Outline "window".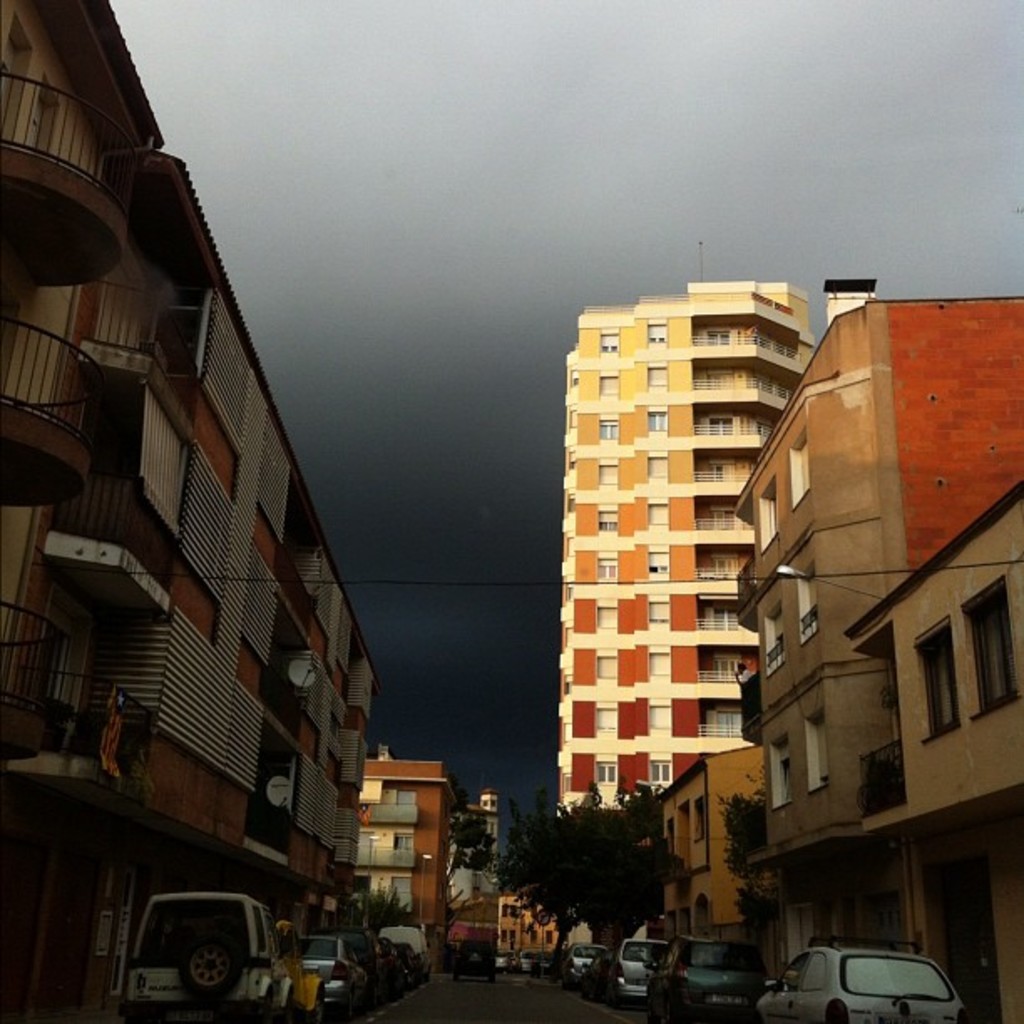
Outline: bbox=[718, 653, 741, 676].
